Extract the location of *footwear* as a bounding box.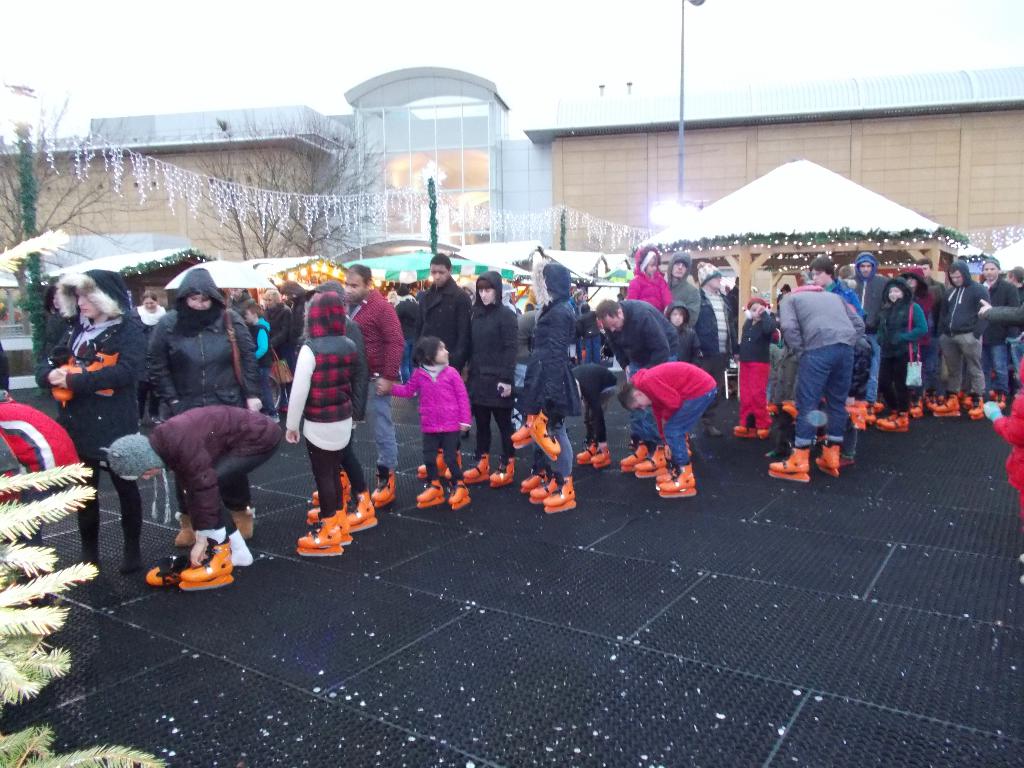
[459,454,489,479].
